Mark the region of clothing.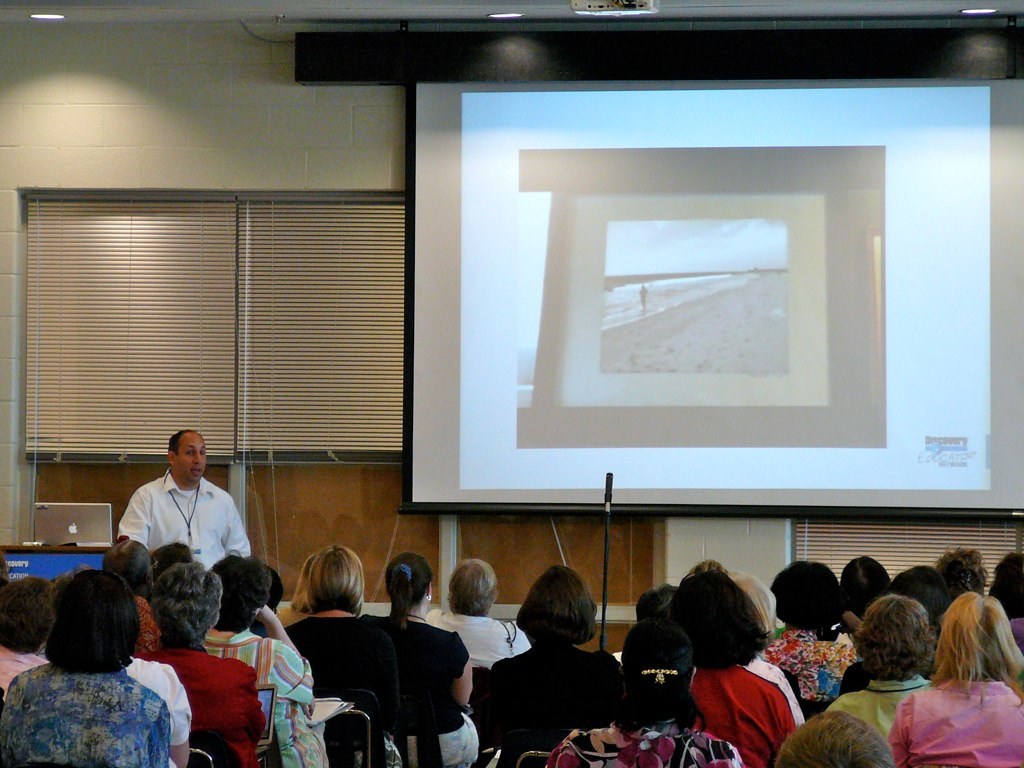
Region: [820,672,928,758].
